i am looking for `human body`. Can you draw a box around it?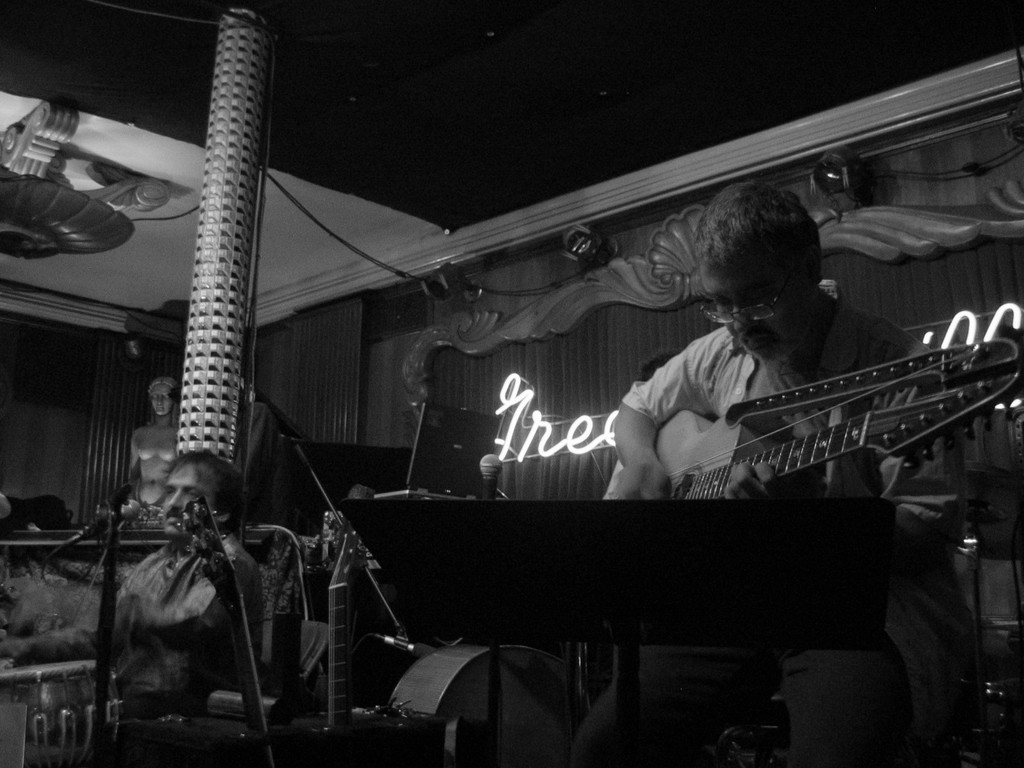
Sure, the bounding box is pyautogui.locateOnScreen(0, 527, 263, 715).
